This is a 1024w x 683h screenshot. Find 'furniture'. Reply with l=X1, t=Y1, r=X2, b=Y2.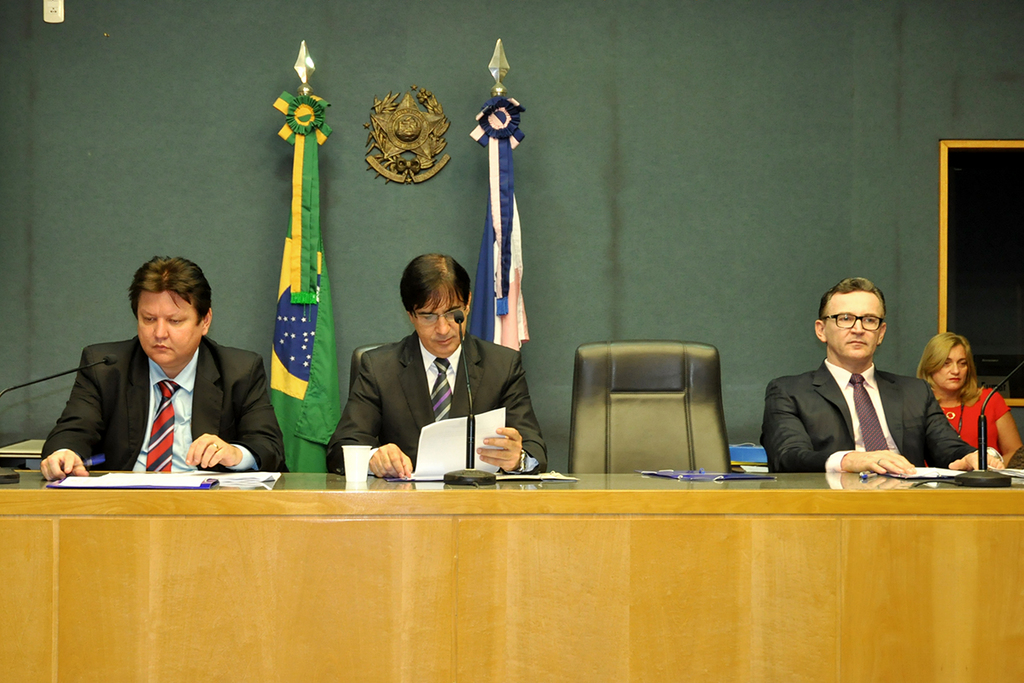
l=0, t=472, r=1021, b=681.
